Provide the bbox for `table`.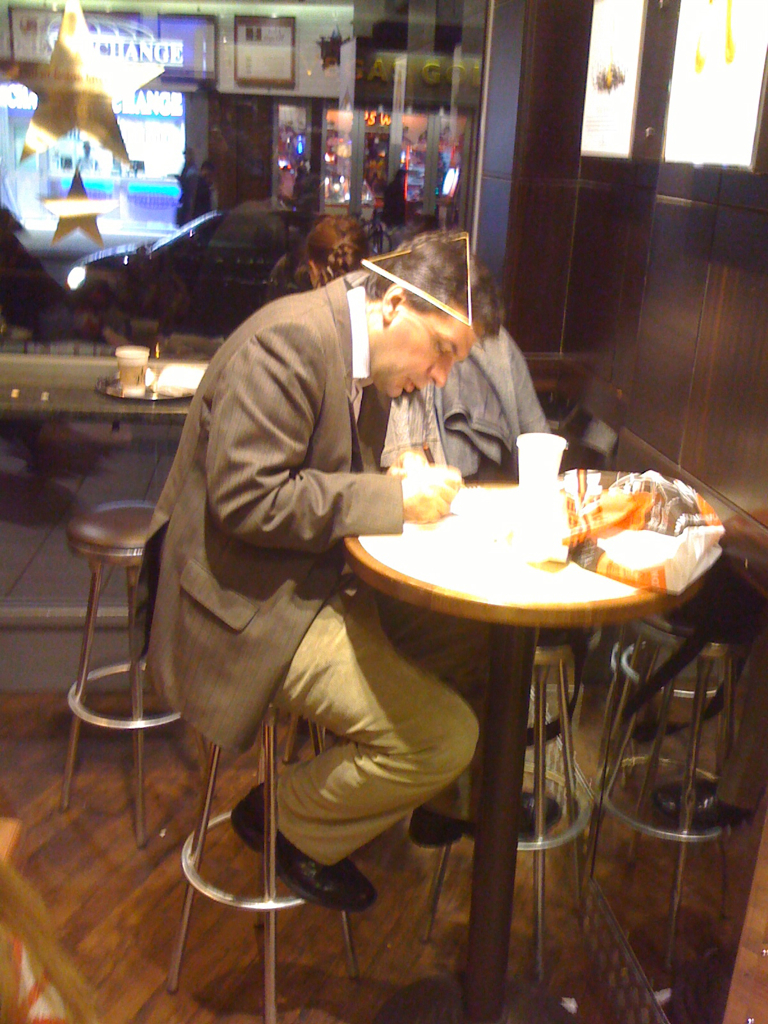
x1=337 y1=432 x2=736 y2=1003.
